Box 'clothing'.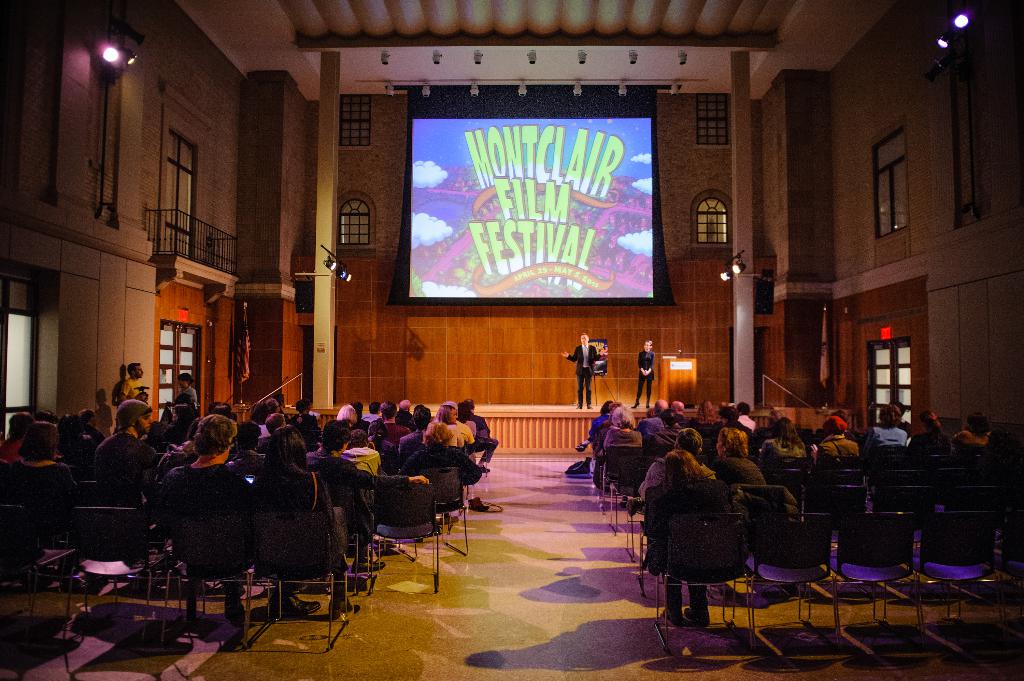
detection(88, 428, 159, 517).
